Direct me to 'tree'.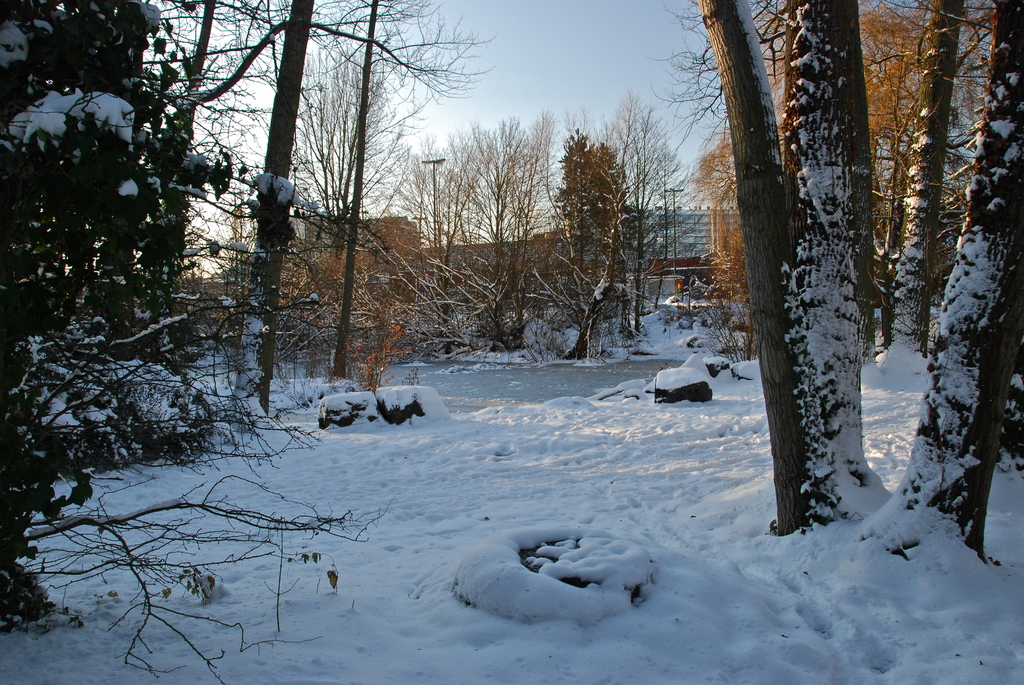
Direction: x1=552 y1=123 x2=626 y2=356.
